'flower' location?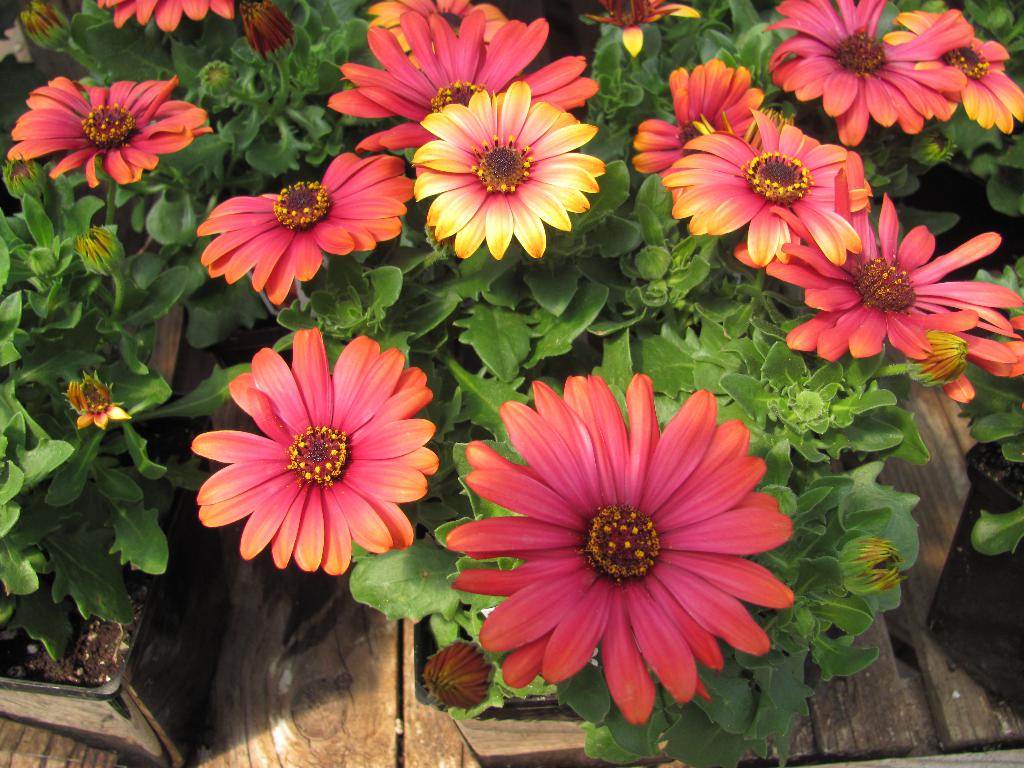
<box>838,531,903,596</box>
